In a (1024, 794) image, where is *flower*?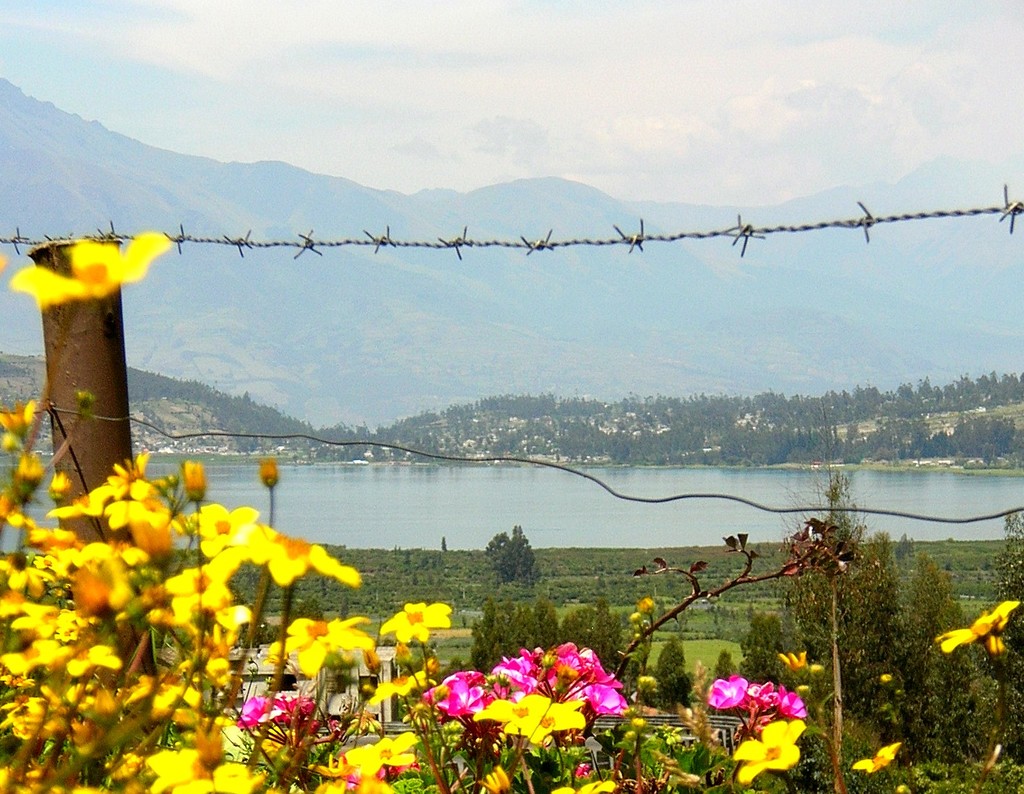
[934,593,1020,663].
